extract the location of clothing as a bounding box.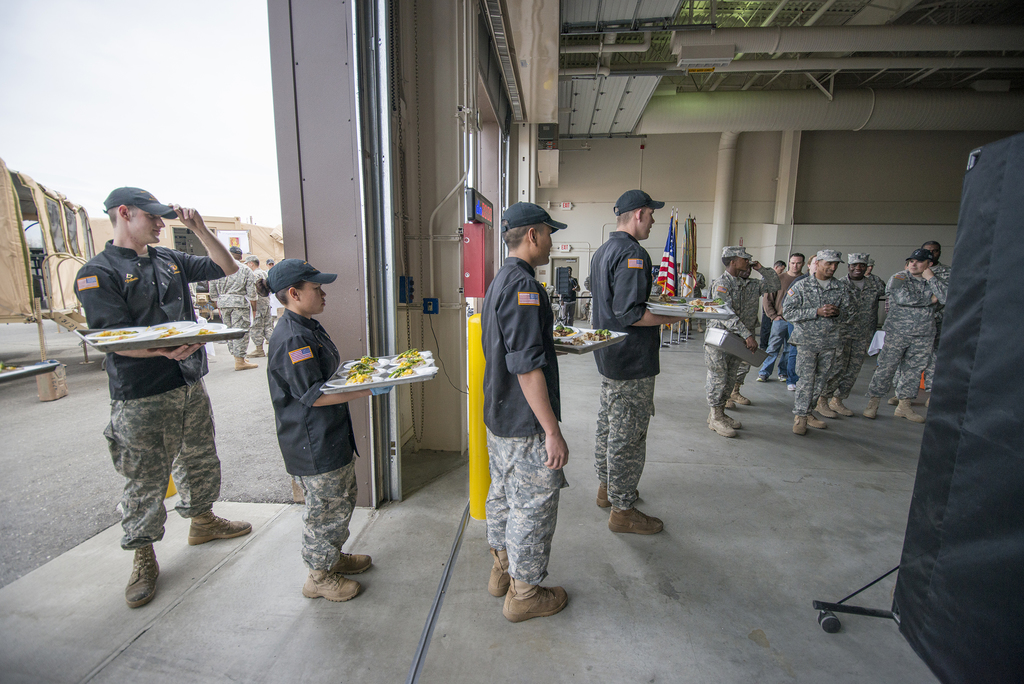
l=833, t=273, r=885, b=400.
